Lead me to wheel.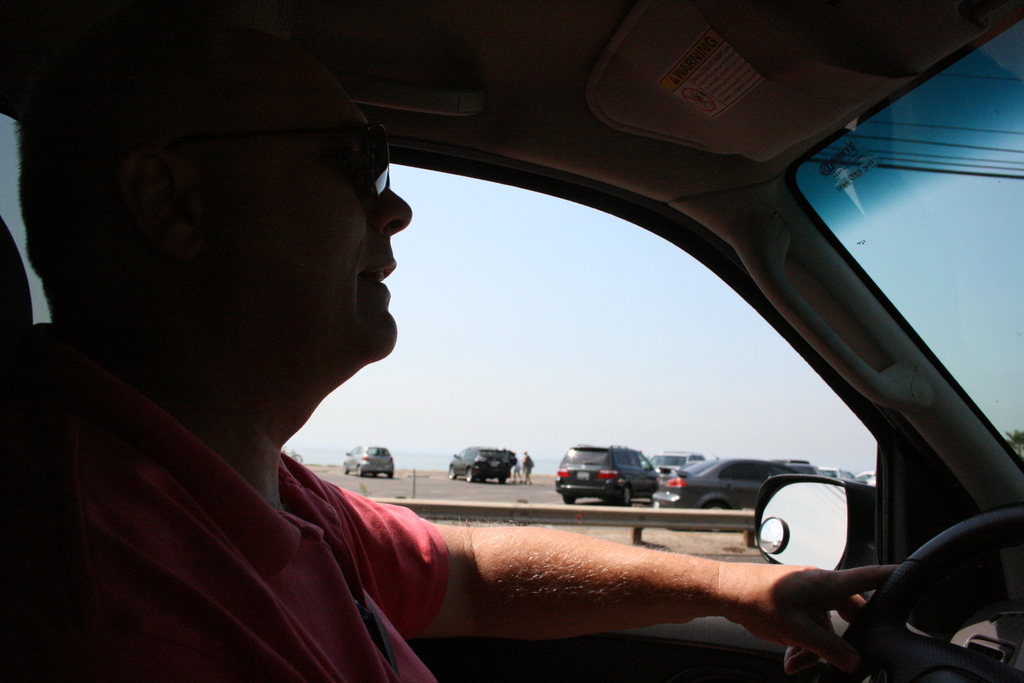
Lead to Rect(445, 461, 453, 482).
